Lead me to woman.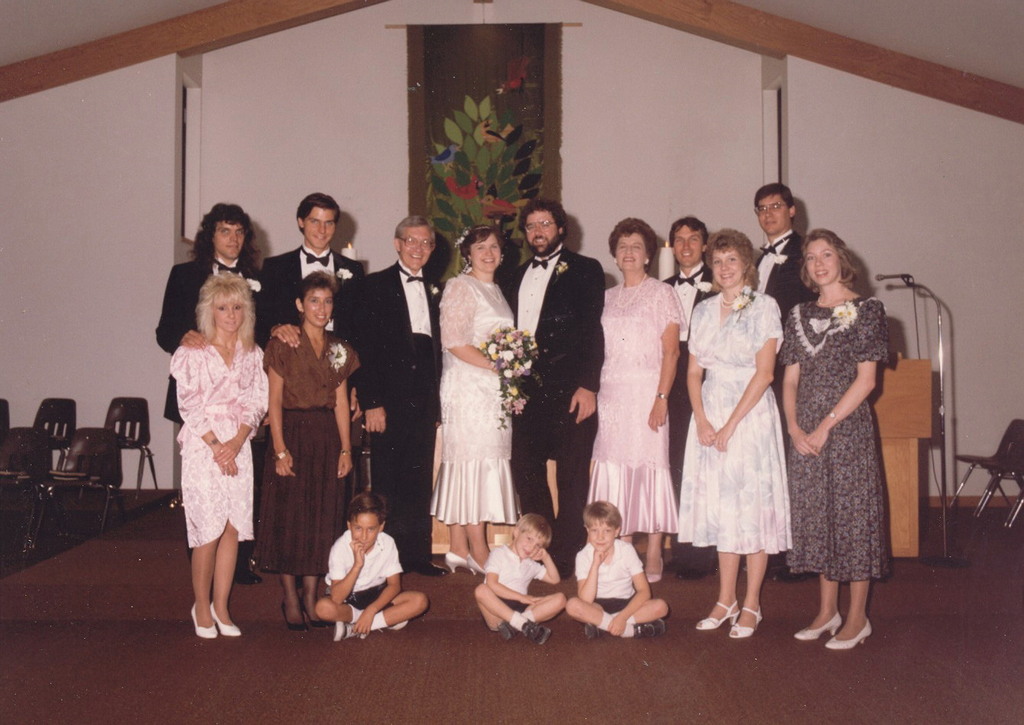
Lead to (x1=157, y1=225, x2=266, y2=636).
